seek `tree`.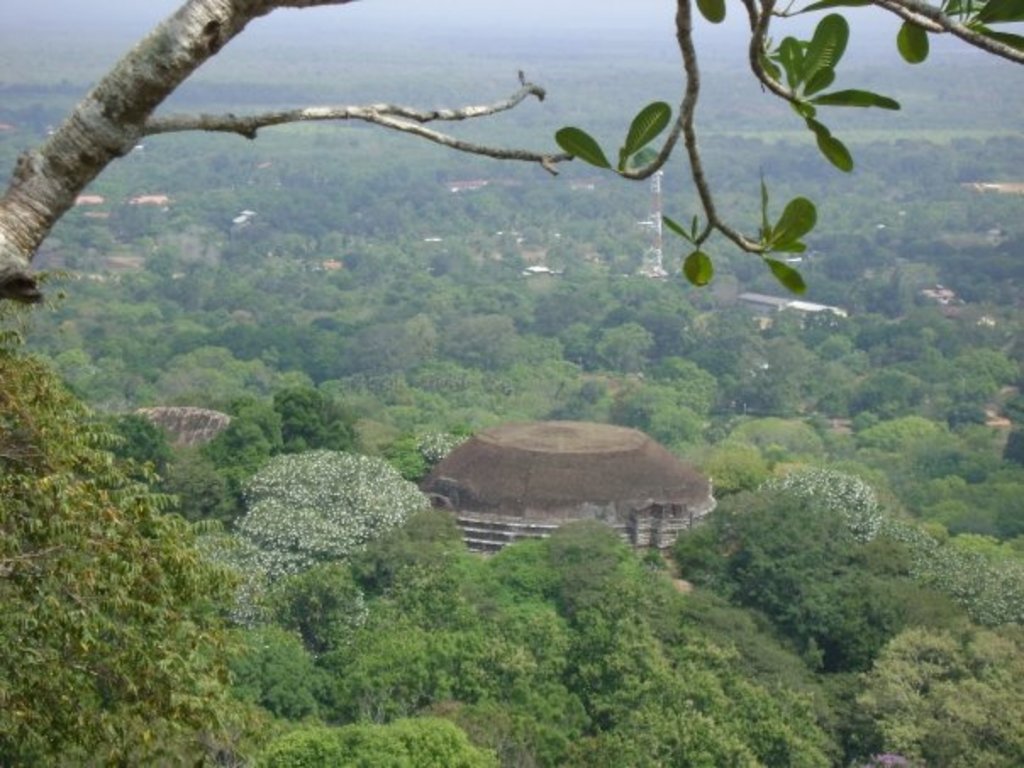
left=220, top=453, right=432, bottom=573.
